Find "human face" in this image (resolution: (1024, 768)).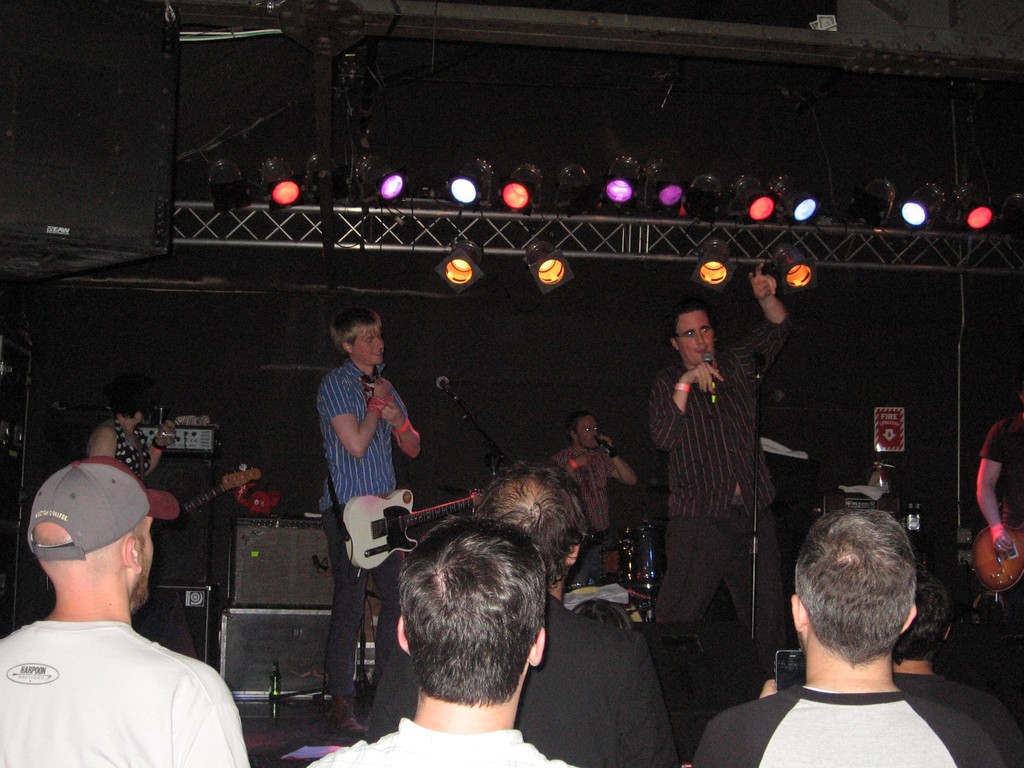
region(138, 516, 157, 605).
